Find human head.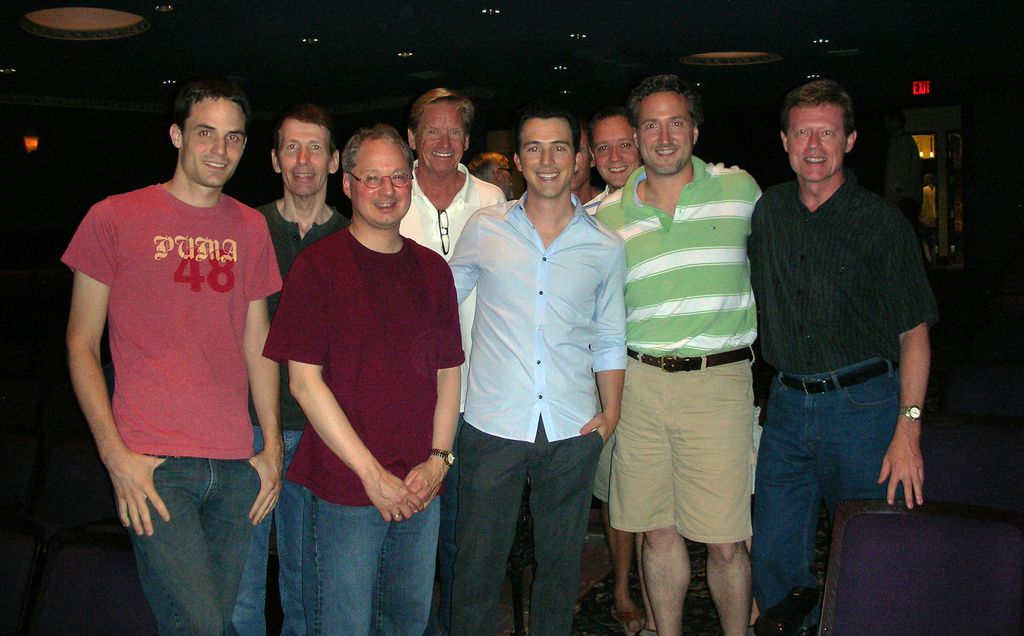
(473,150,513,197).
